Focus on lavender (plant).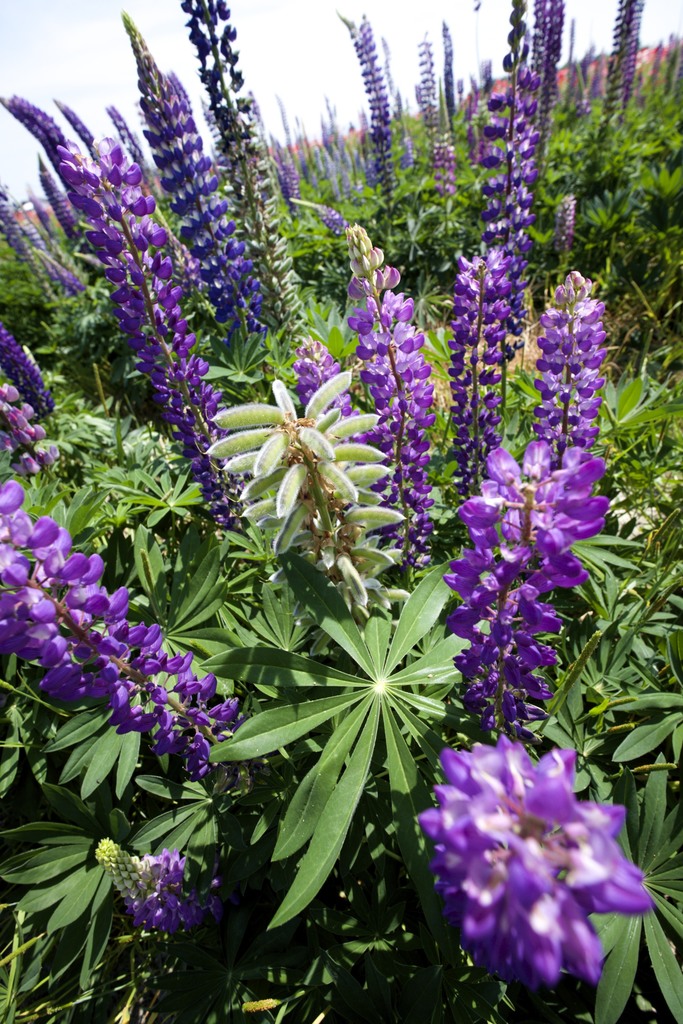
Focused at {"x1": 49, "y1": 98, "x2": 111, "y2": 177}.
